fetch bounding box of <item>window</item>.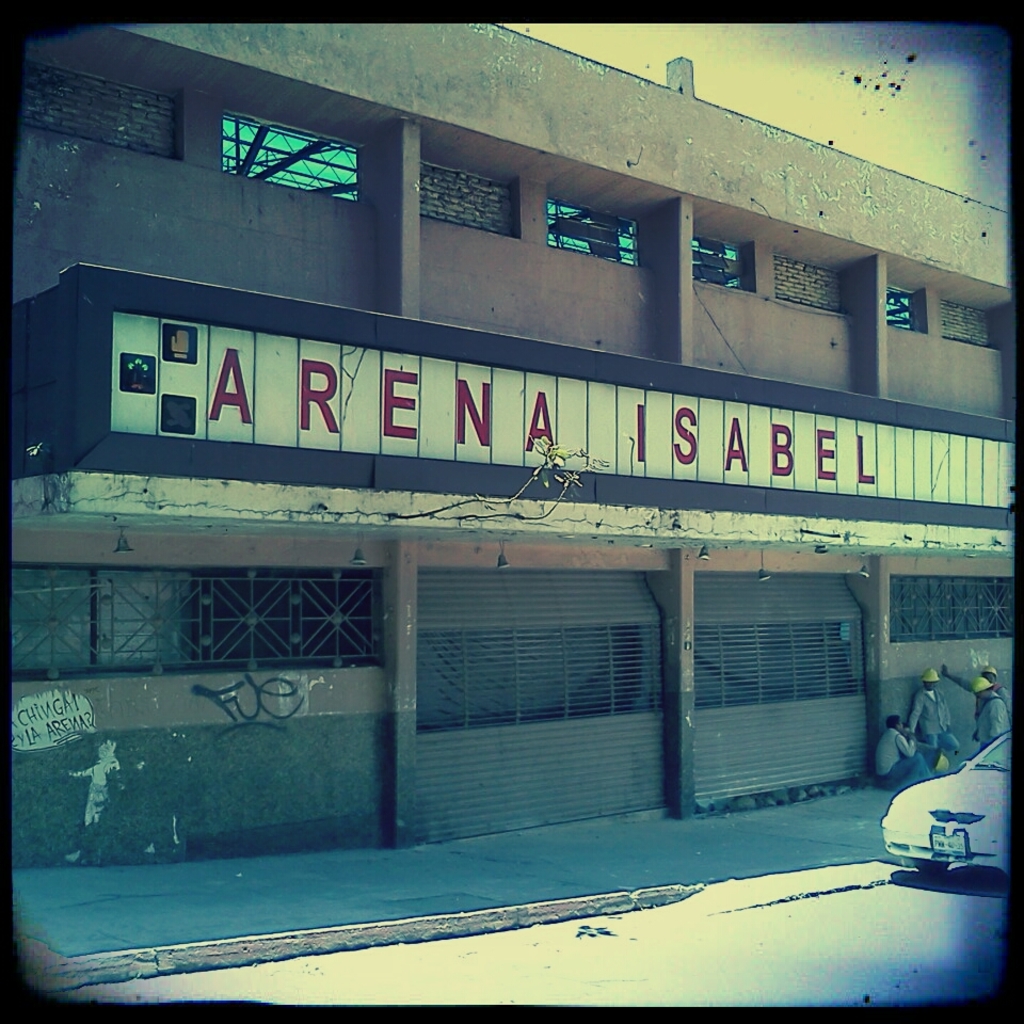
Bbox: left=686, top=240, right=757, bottom=291.
